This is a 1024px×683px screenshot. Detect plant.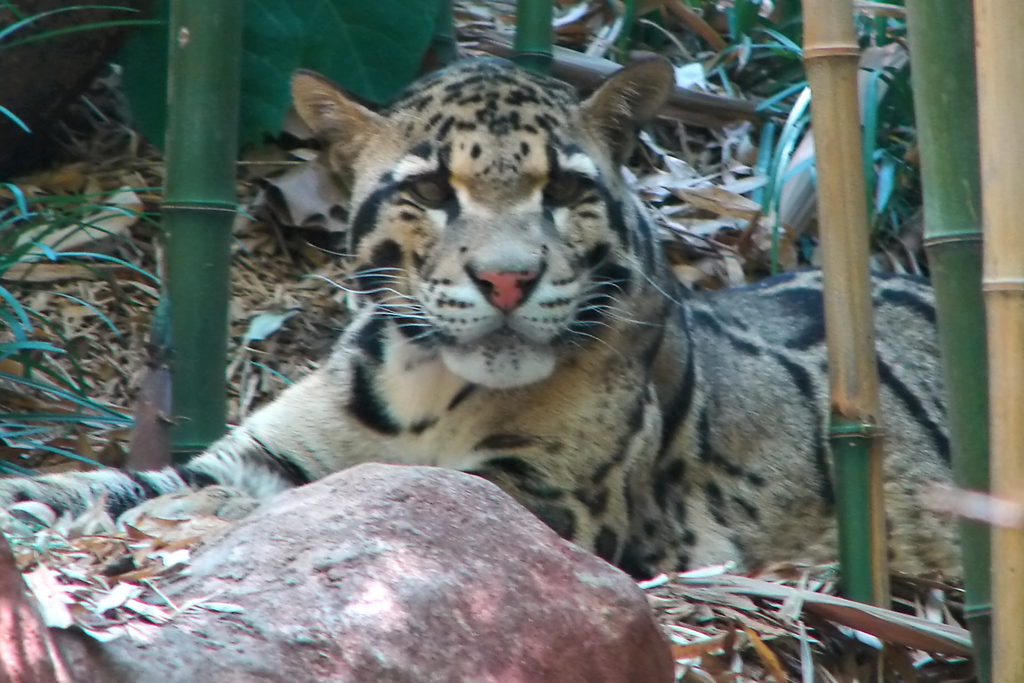
{"x1": 0, "y1": 0, "x2": 294, "y2": 488}.
